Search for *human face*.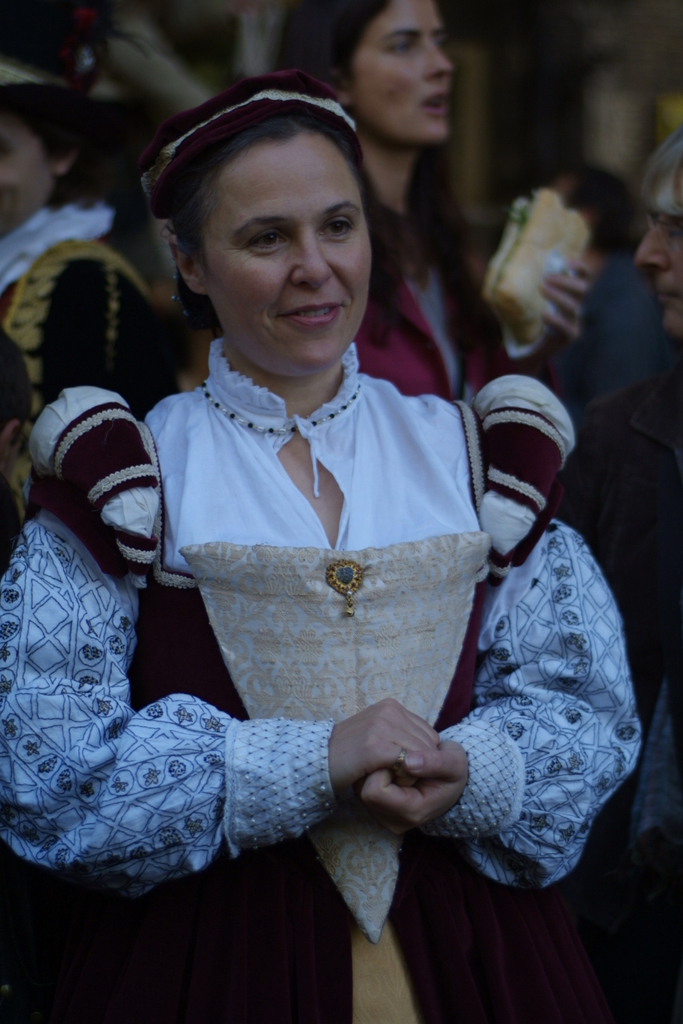
Found at 204:139:372:364.
